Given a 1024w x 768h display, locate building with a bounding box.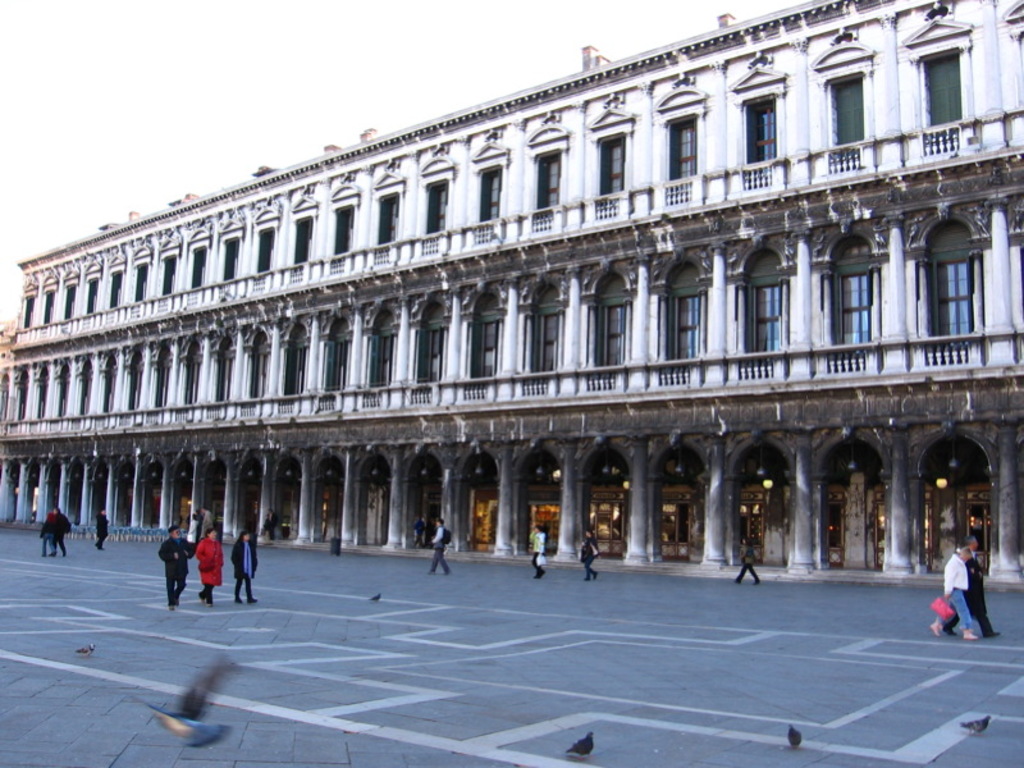
Located: rect(0, 0, 1023, 590).
